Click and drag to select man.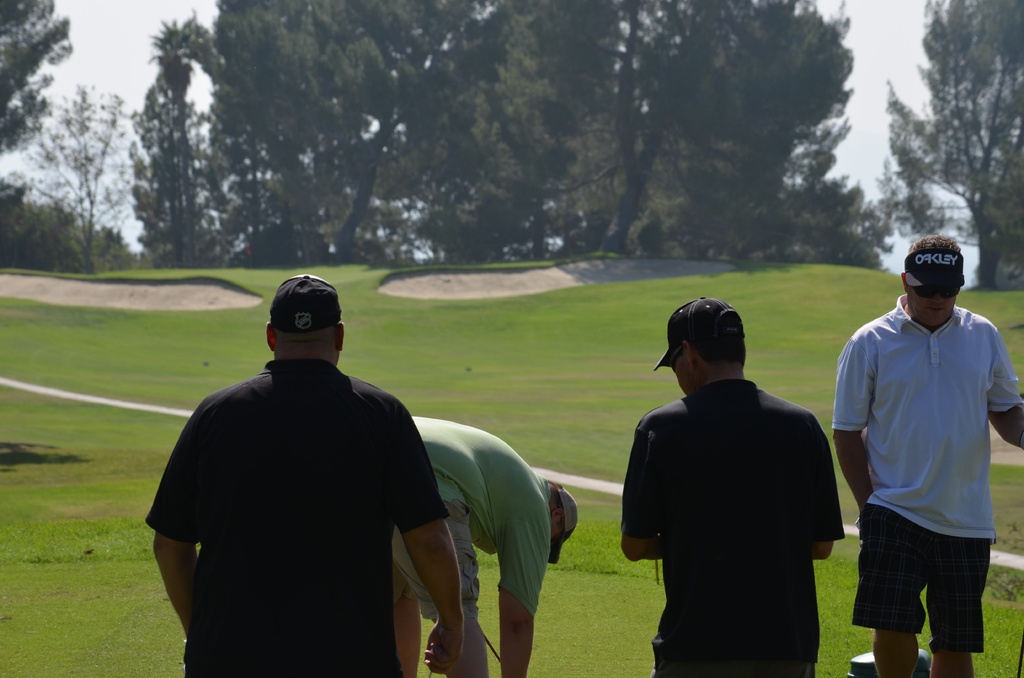
Selection: (x1=622, y1=297, x2=844, y2=677).
